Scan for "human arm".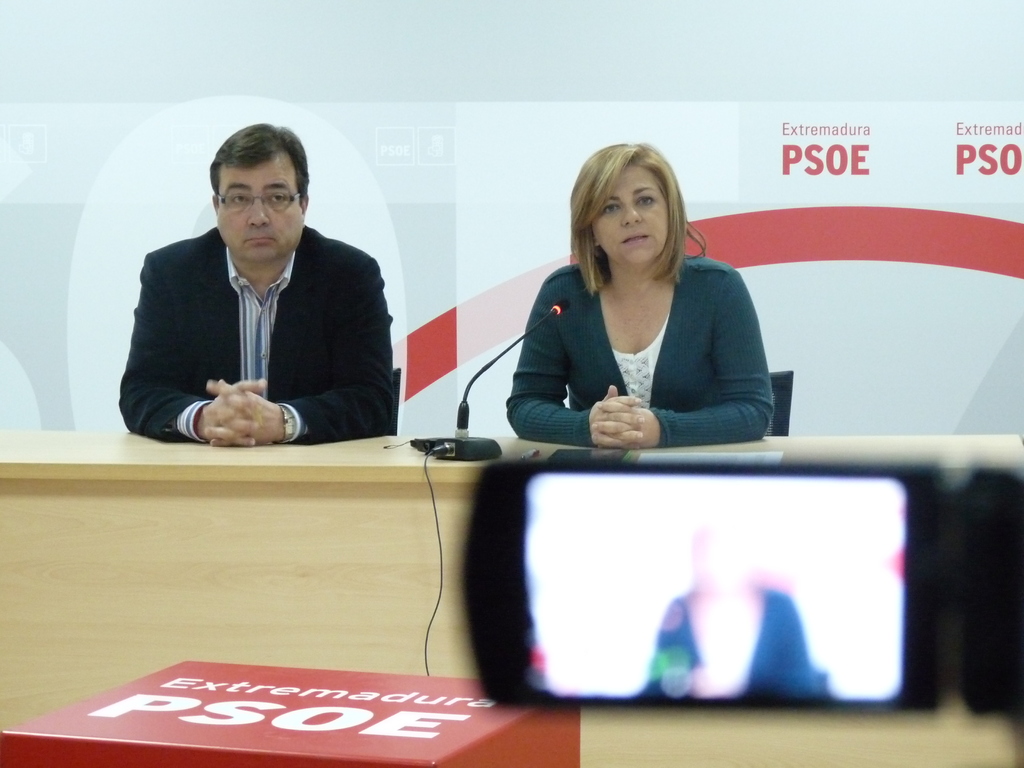
Scan result: 502:276:645:448.
